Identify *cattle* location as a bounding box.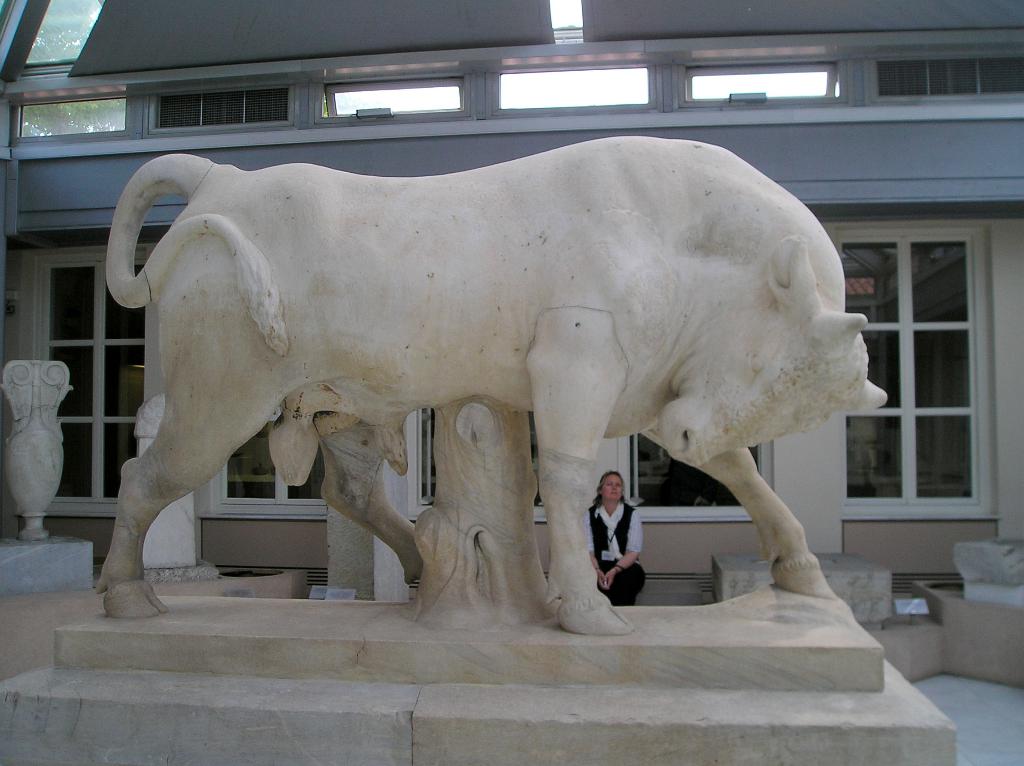
BBox(88, 77, 902, 658).
